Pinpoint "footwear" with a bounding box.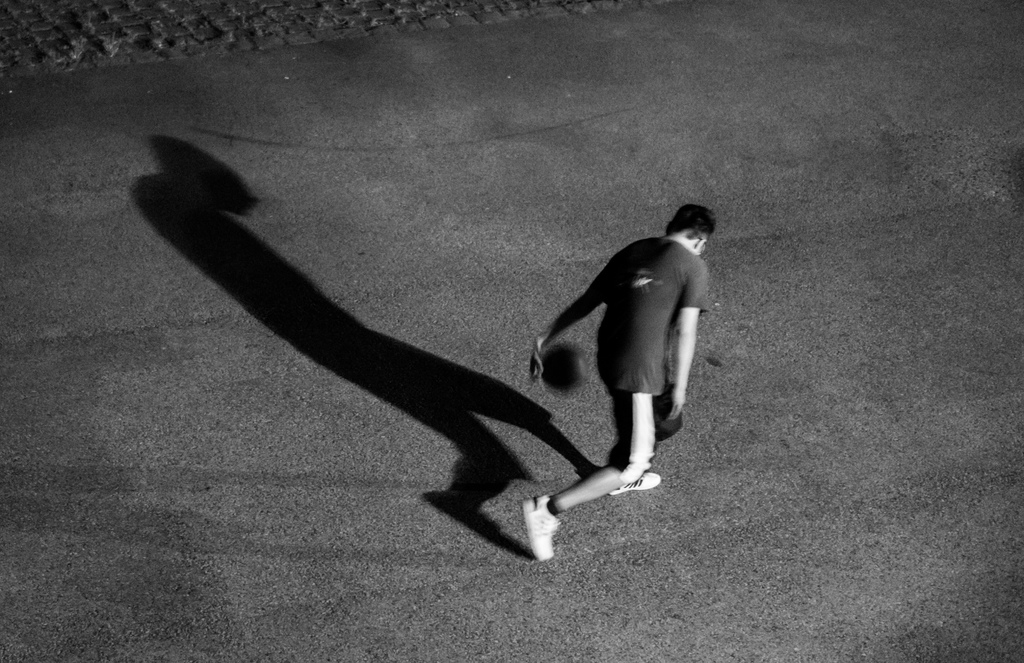
locate(609, 470, 661, 495).
